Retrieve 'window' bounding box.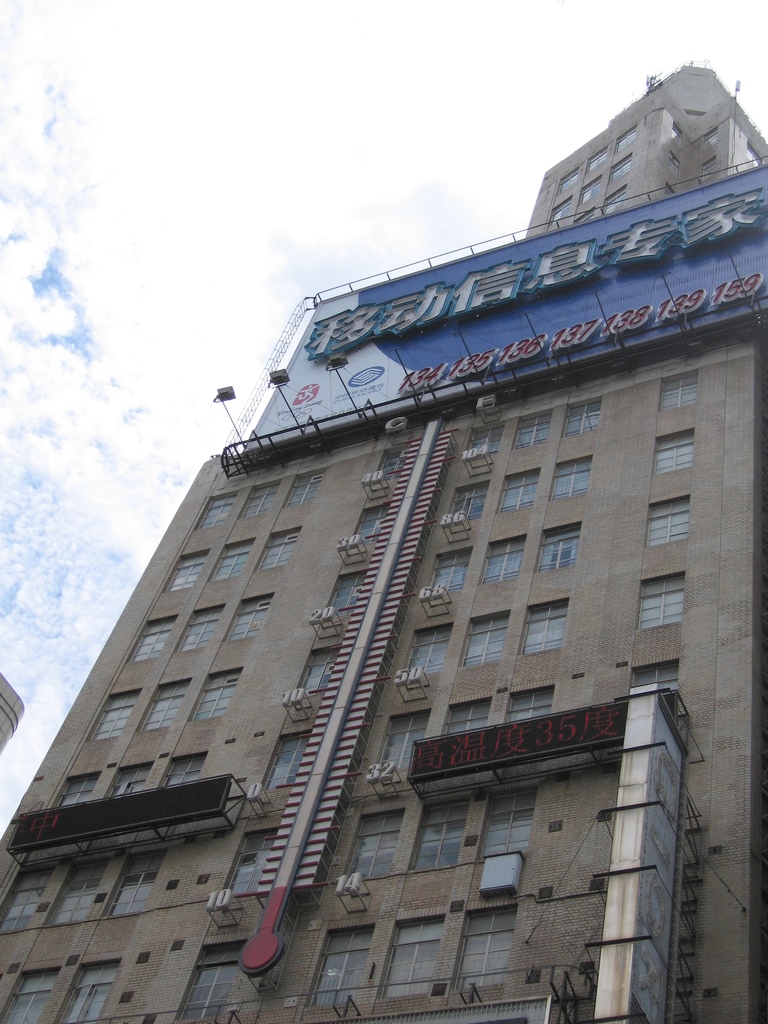
Bounding box: left=310, top=929, right=368, bottom=1005.
